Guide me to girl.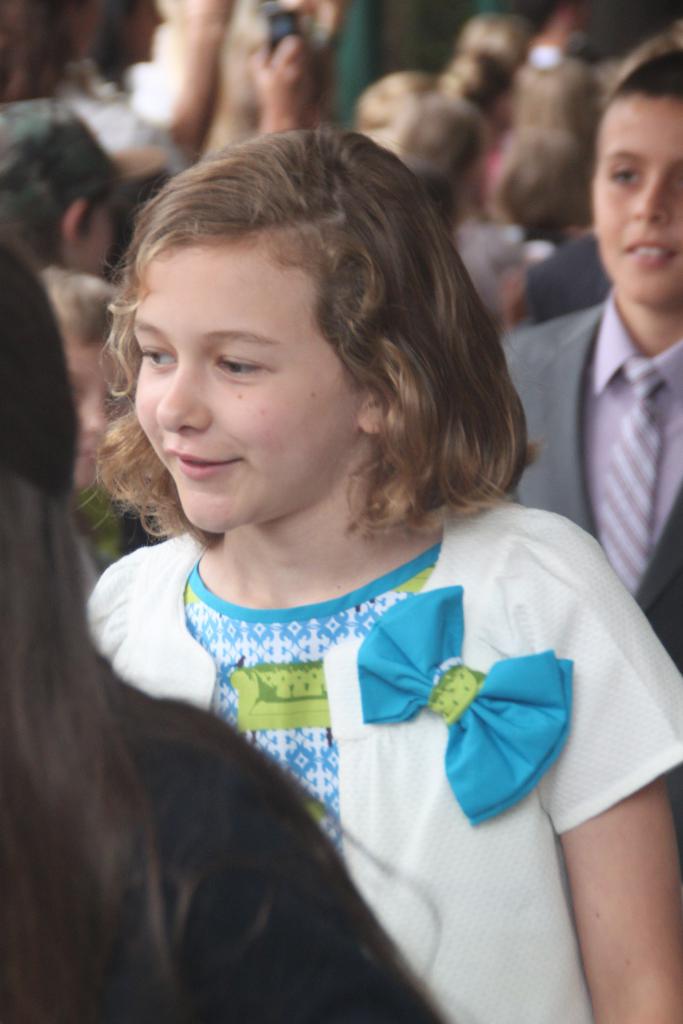
Guidance: {"x1": 68, "y1": 132, "x2": 682, "y2": 1023}.
